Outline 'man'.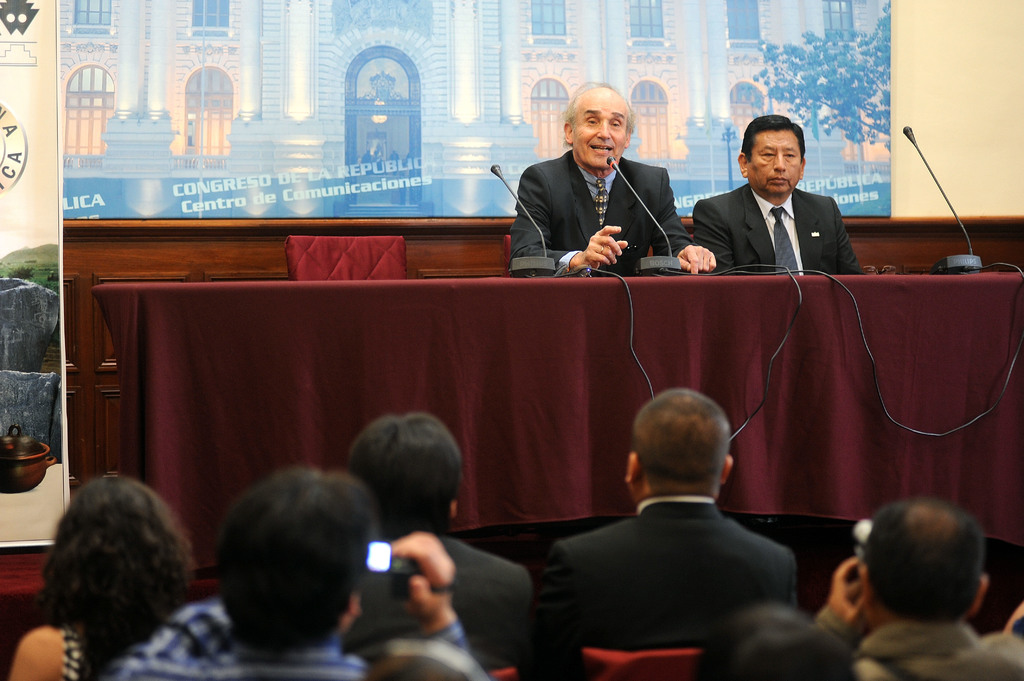
Outline: 813 492 1023 680.
